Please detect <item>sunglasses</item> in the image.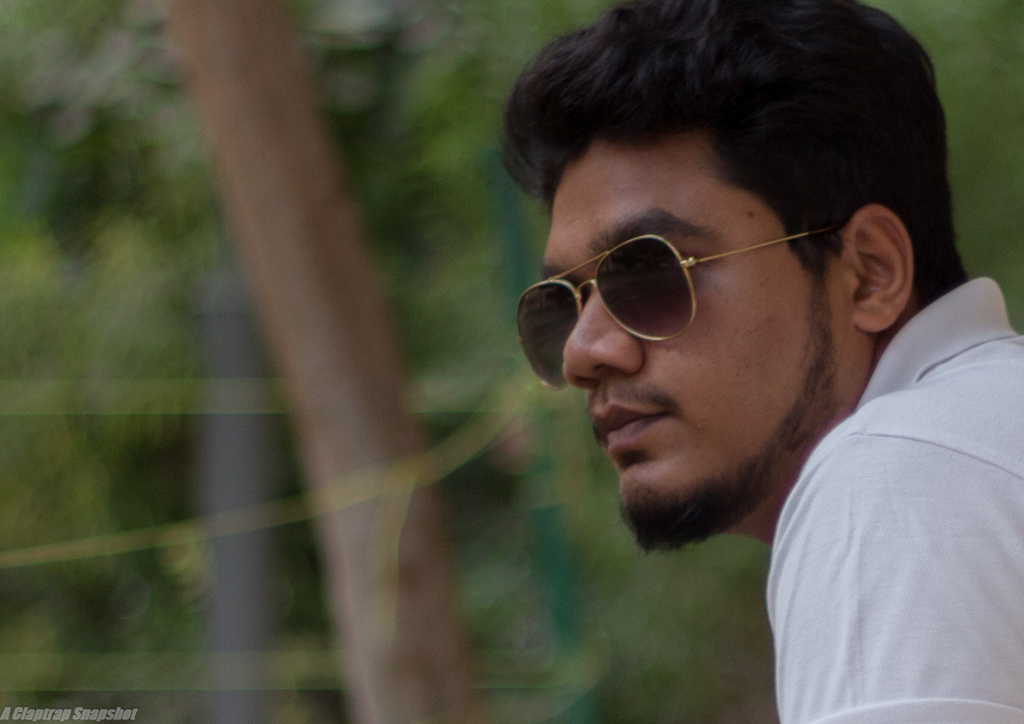
box(519, 232, 828, 393).
